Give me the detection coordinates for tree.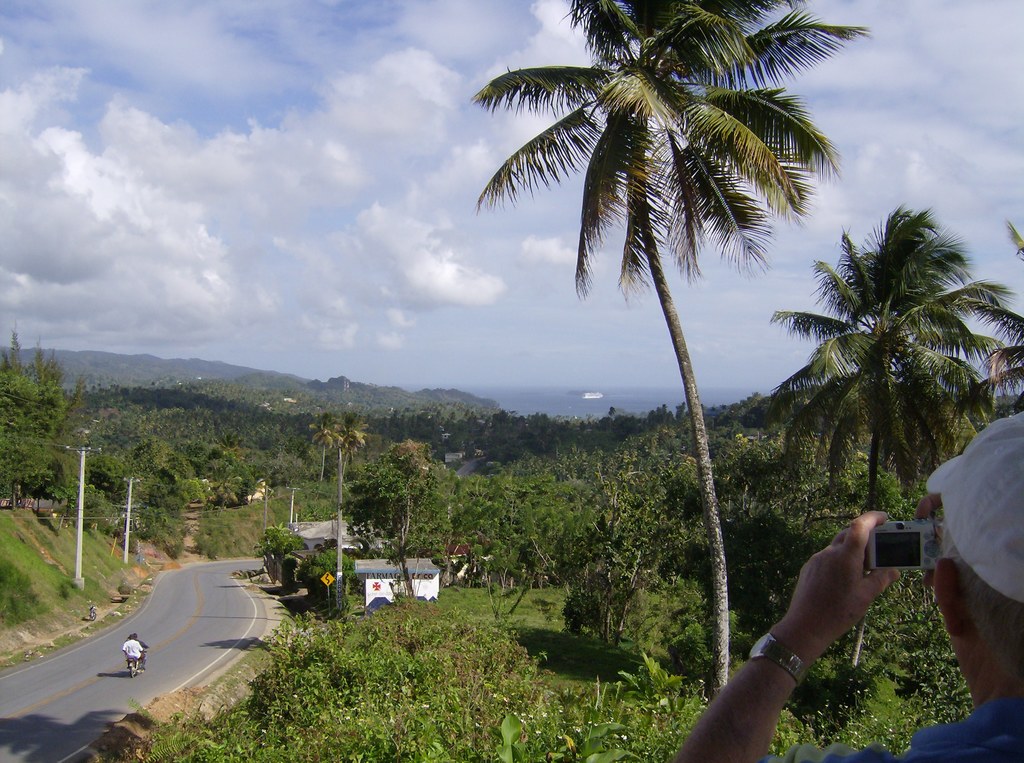
(x1=769, y1=206, x2=1011, y2=664).
